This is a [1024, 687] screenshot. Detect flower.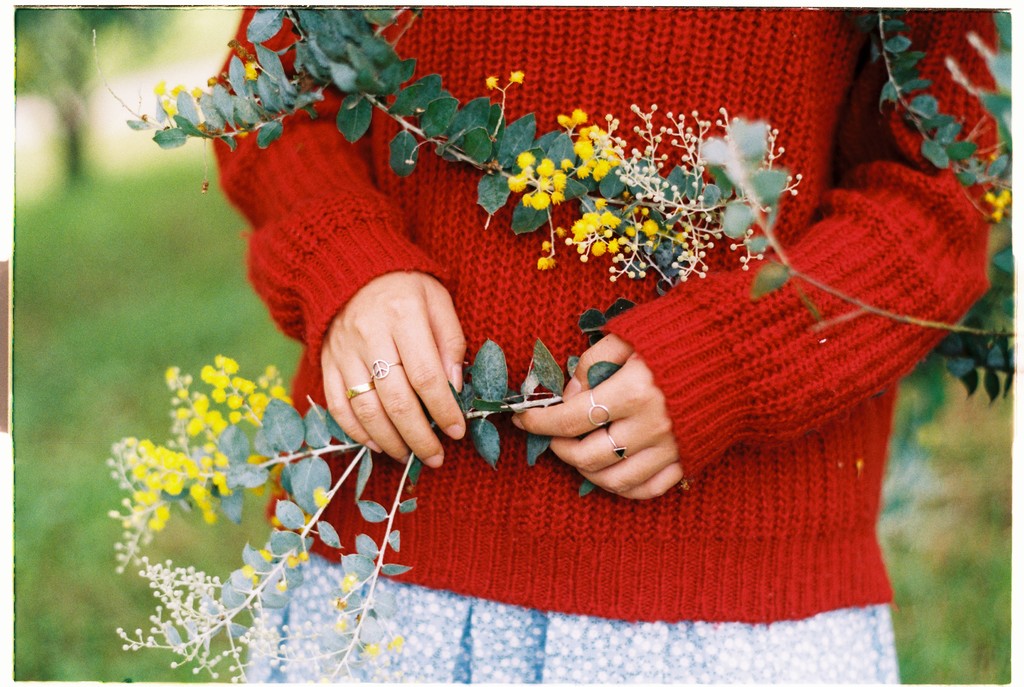
select_region(984, 188, 1012, 220).
